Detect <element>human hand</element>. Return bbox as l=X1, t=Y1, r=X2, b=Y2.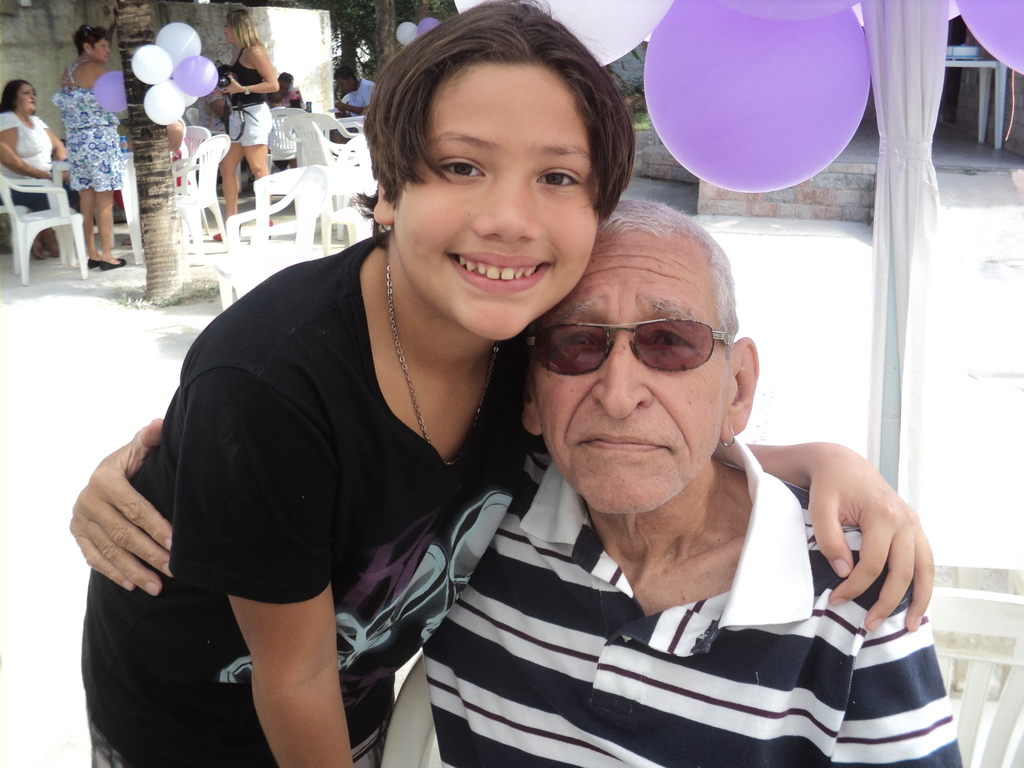
l=333, t=100, r=350, b=114.
